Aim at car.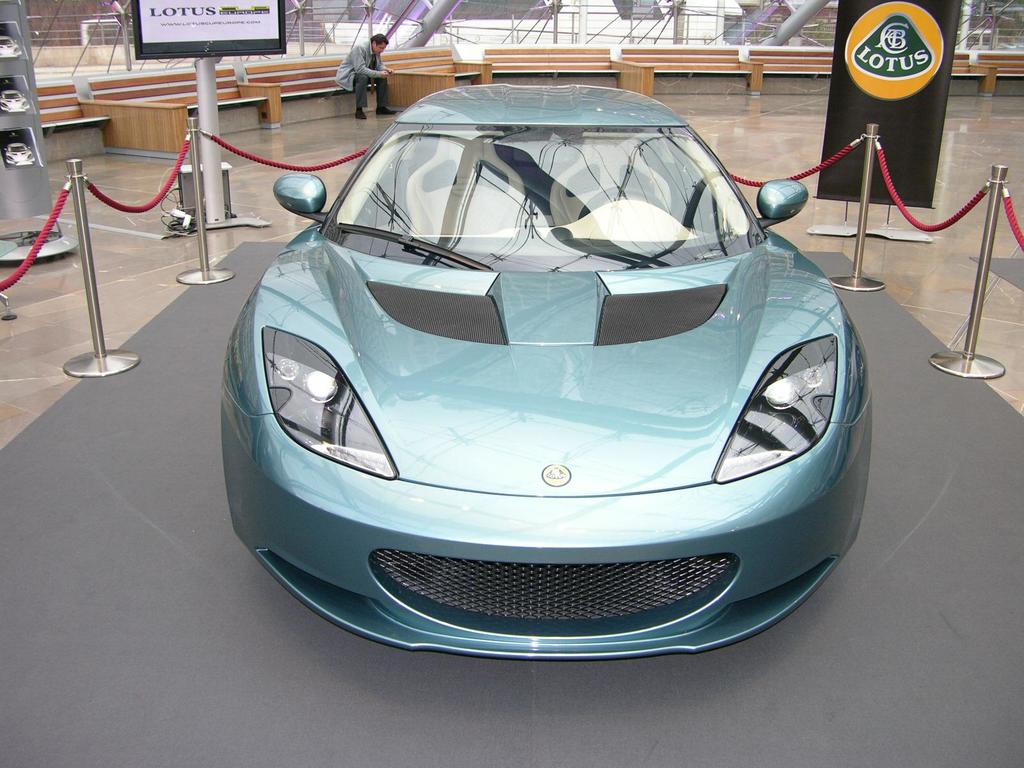
Aimed at x1=200, y1=72, x2=877, y2=666.
